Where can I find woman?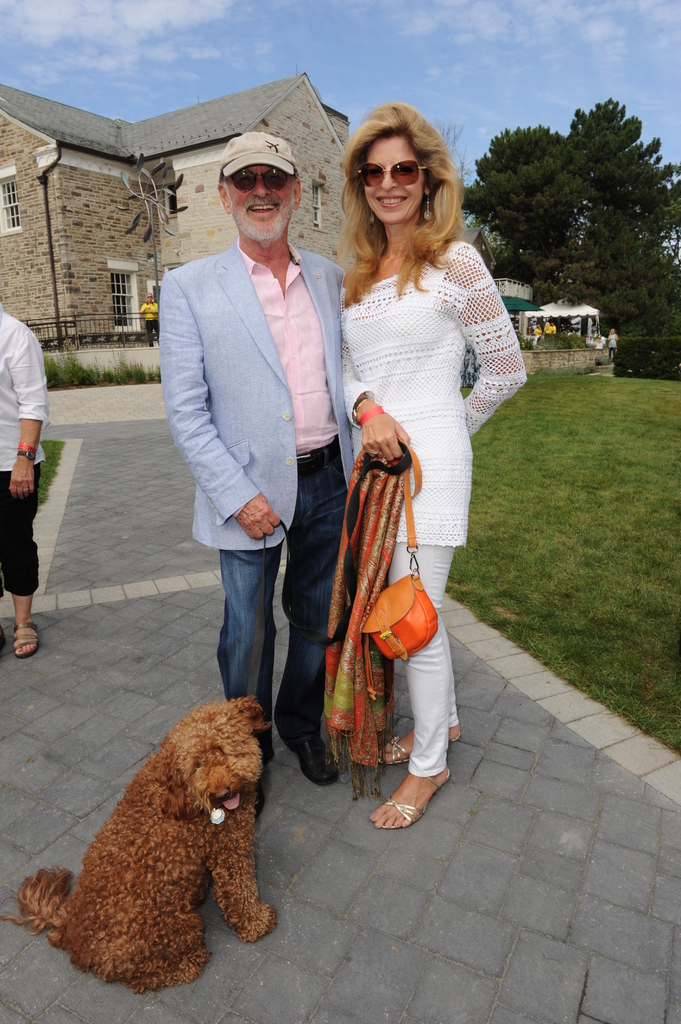
You can find it at [314,111,511,765].
